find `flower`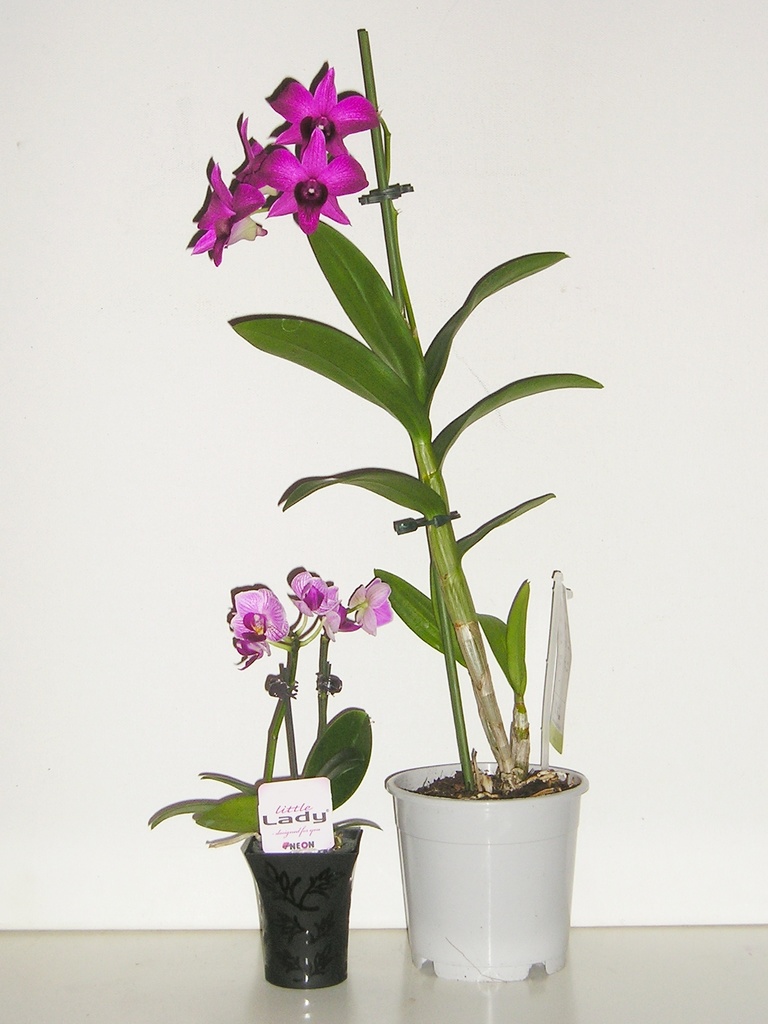
308 589 374 645
